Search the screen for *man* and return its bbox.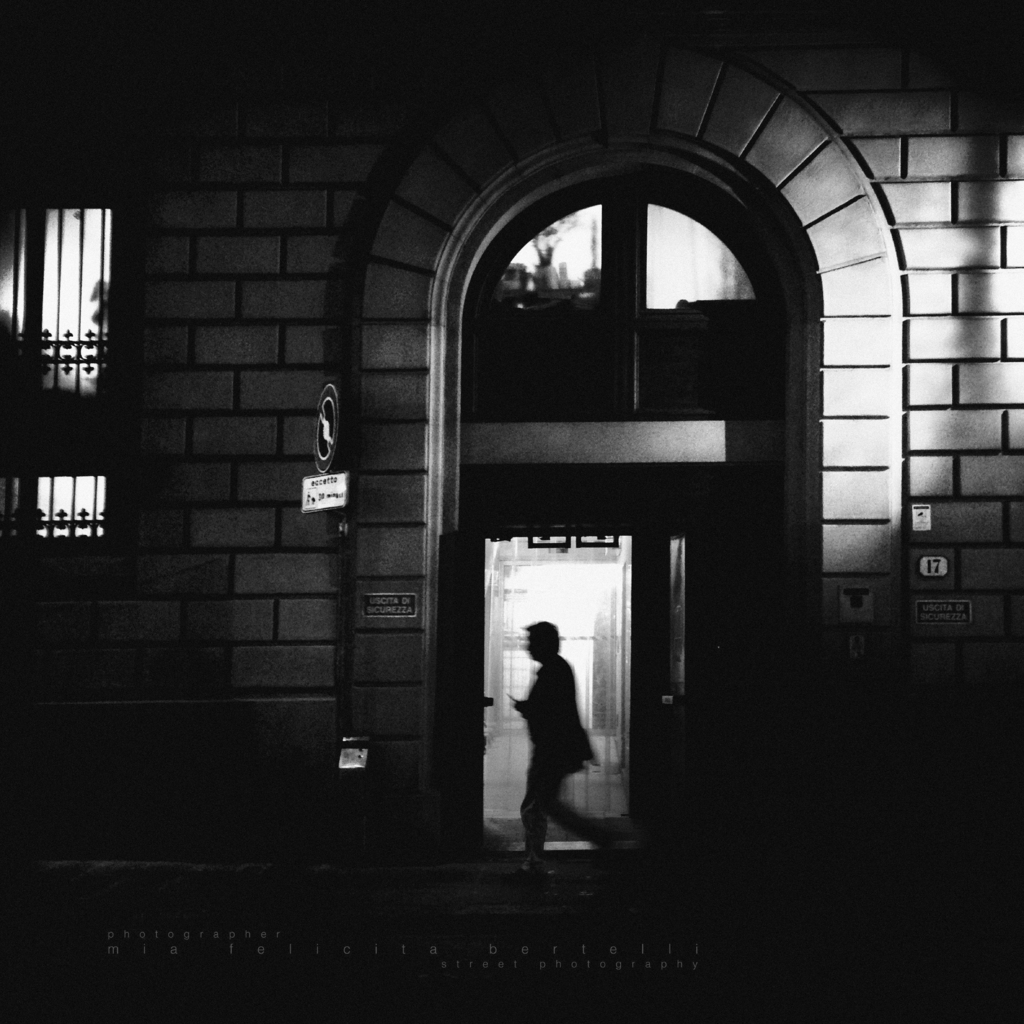
Found: {"left": 500, "top": 611, "right": 626, "bottom": 861}.
